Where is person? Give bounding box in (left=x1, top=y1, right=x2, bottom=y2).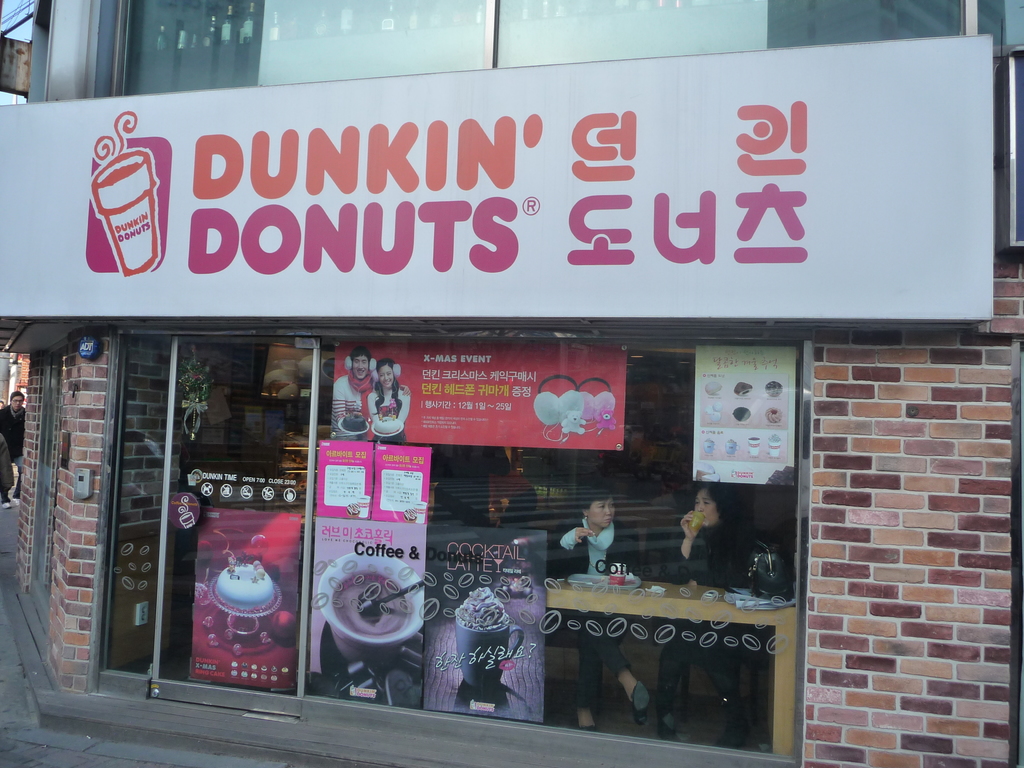
(left=332, top=346, right=381, bottom=441).
